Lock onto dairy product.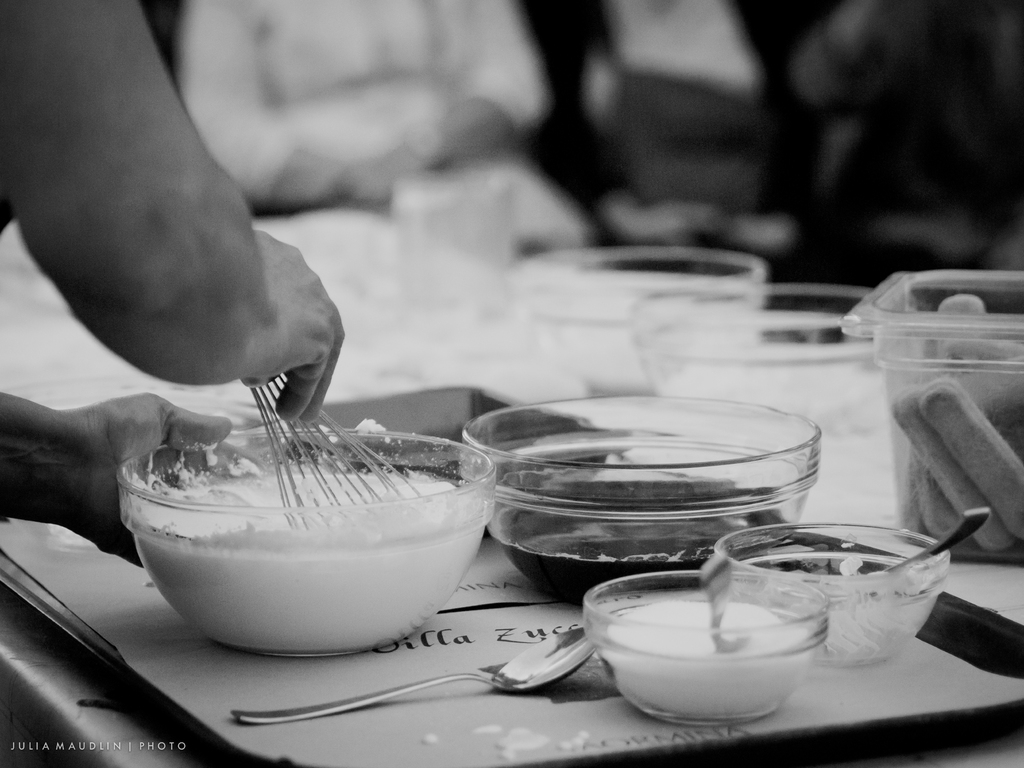
Locked: [left=612, top=581, right=798, bottom=712].
